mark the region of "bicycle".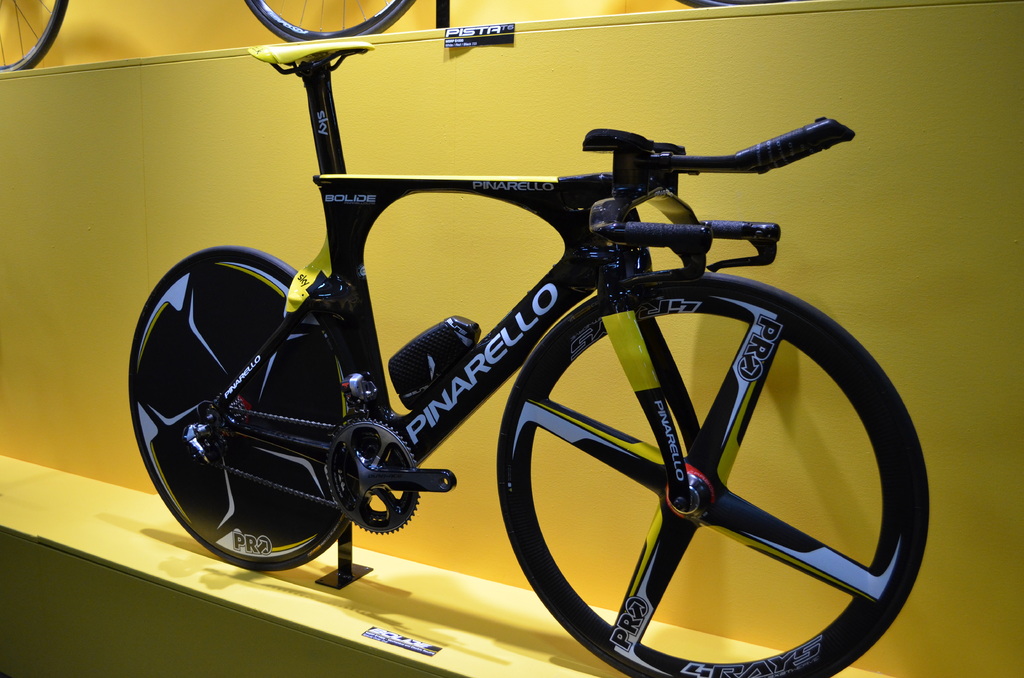
Region: 245,0,766,47.
